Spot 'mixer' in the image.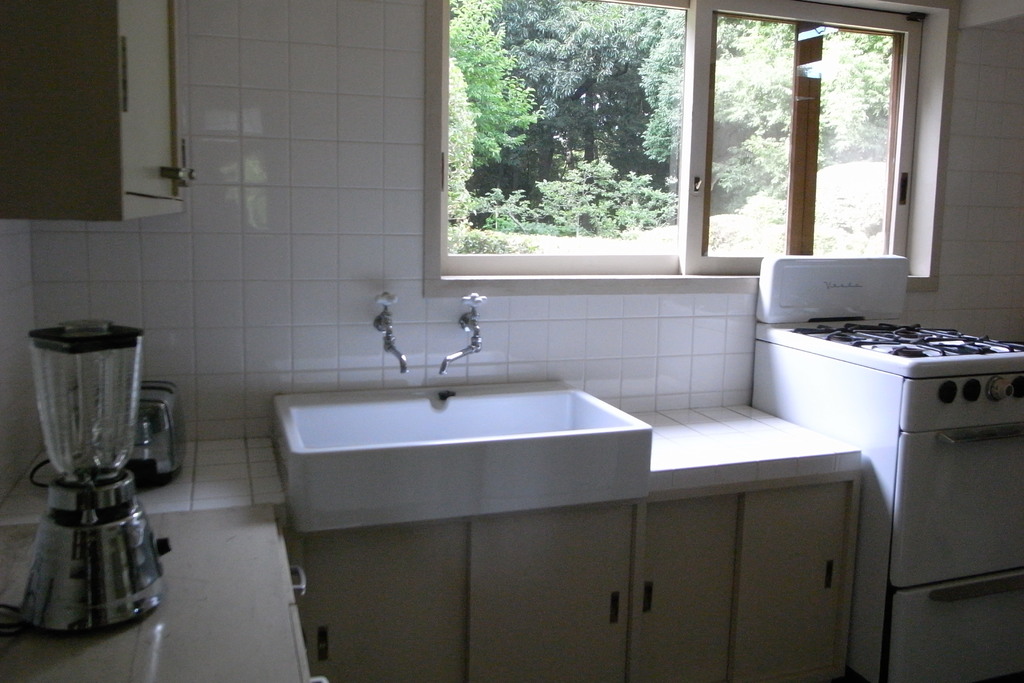
'mixer' found at 12/309/173/622.
